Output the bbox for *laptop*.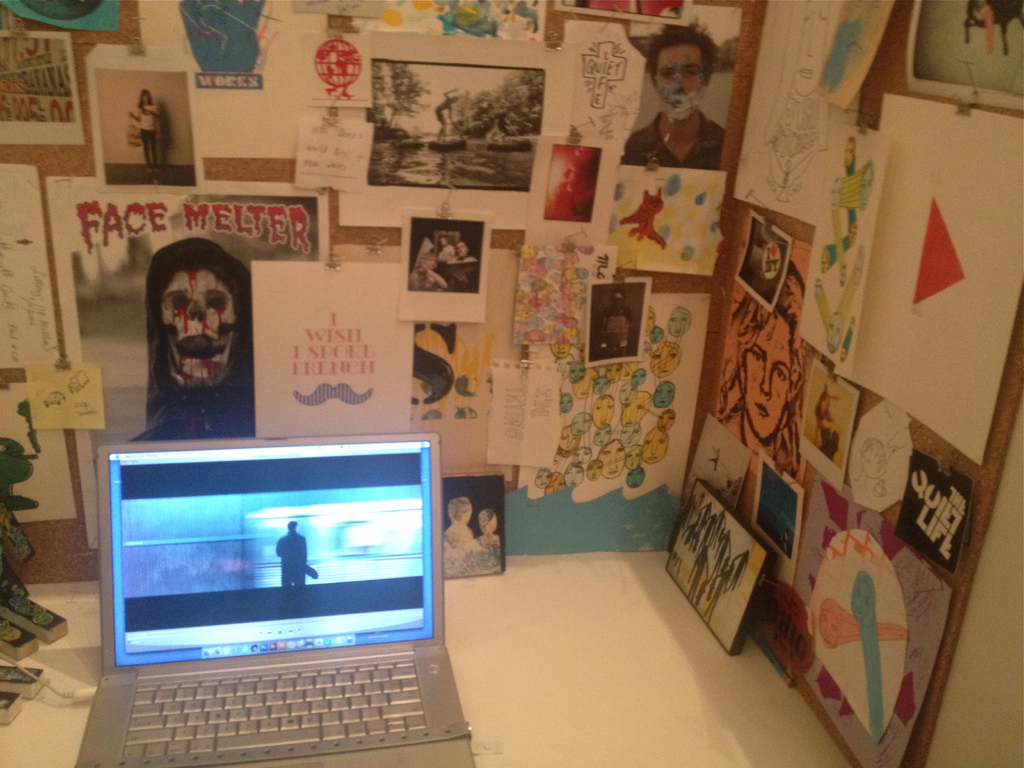
bbox=[71, 447, 483, 767].
